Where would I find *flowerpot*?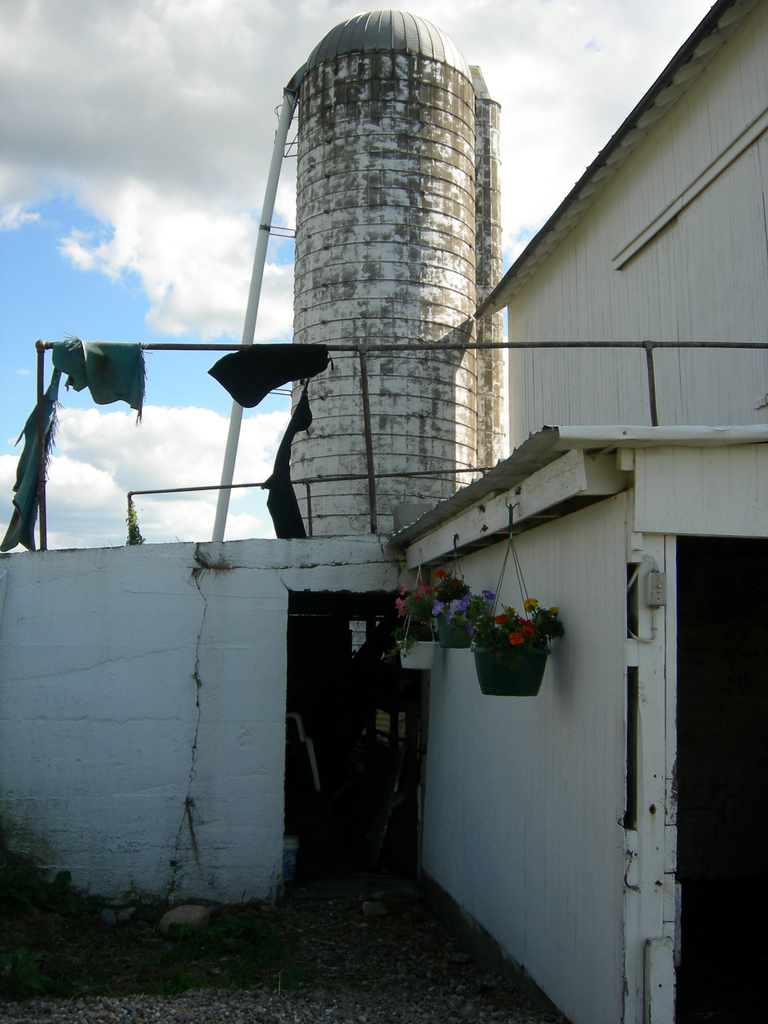
At detection(467, 600, 551, 705).
